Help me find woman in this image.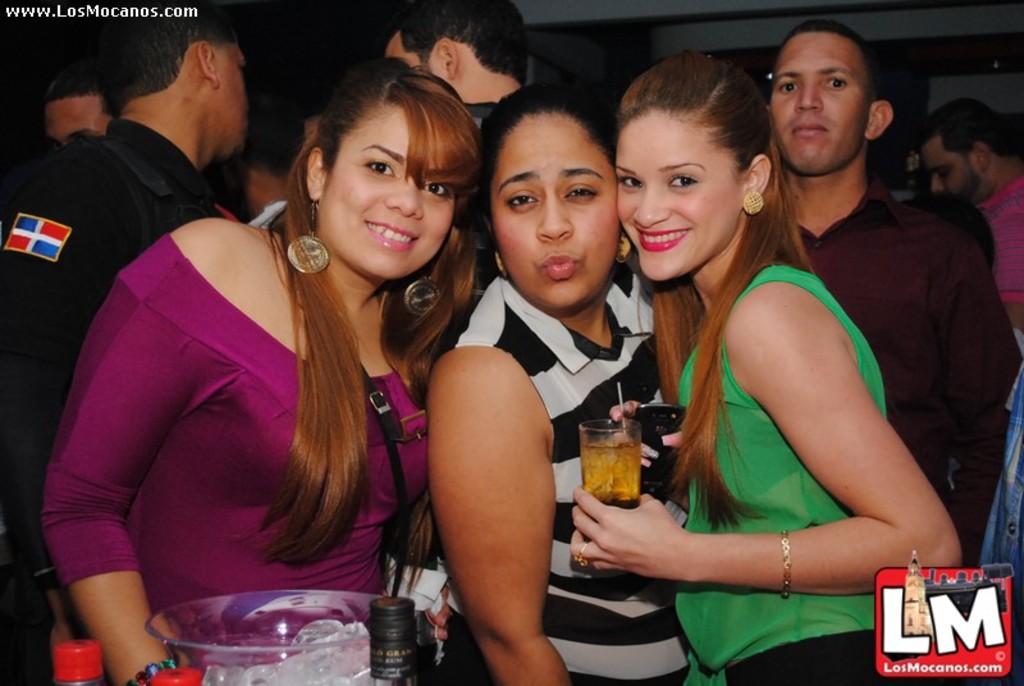
Found it: (x1=568, y1=46, x2=969, y2=685).
